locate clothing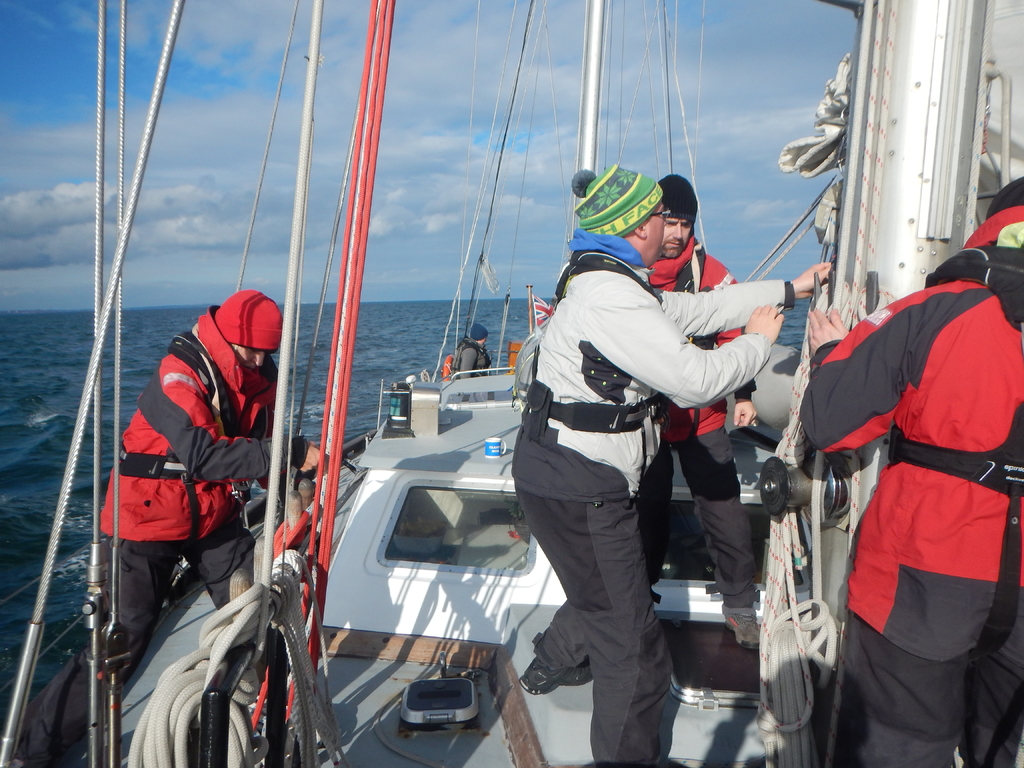
(797,229,1015,745)
